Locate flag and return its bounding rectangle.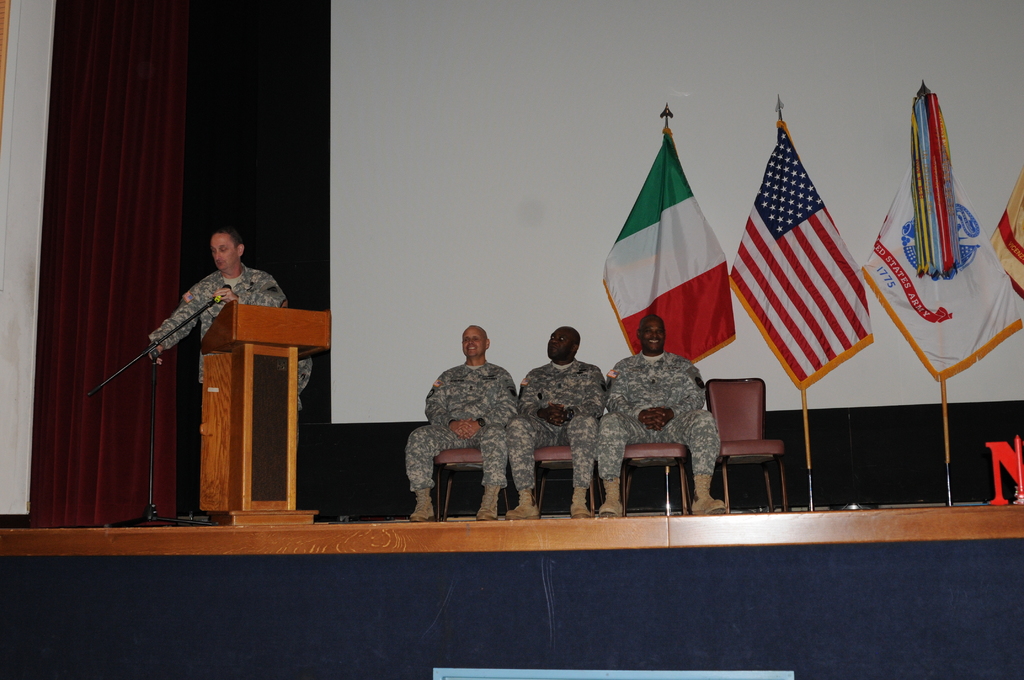
bbox=(984, 186, 1023, 302).
